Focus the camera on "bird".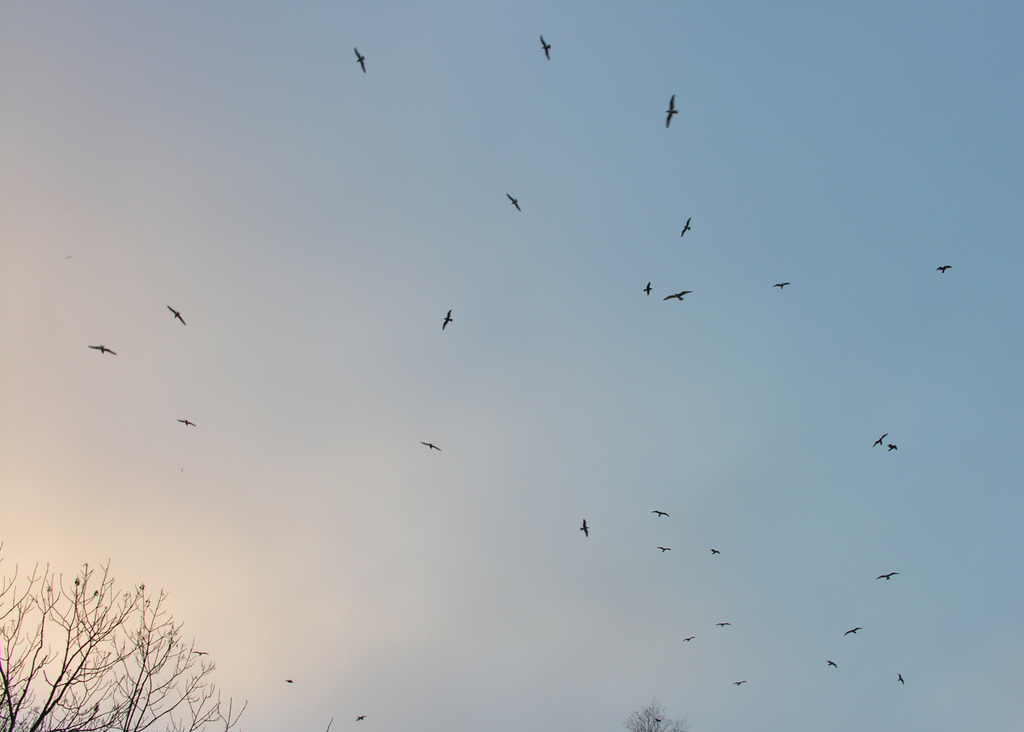
Focus region: region(420, 439, 439, 452).
